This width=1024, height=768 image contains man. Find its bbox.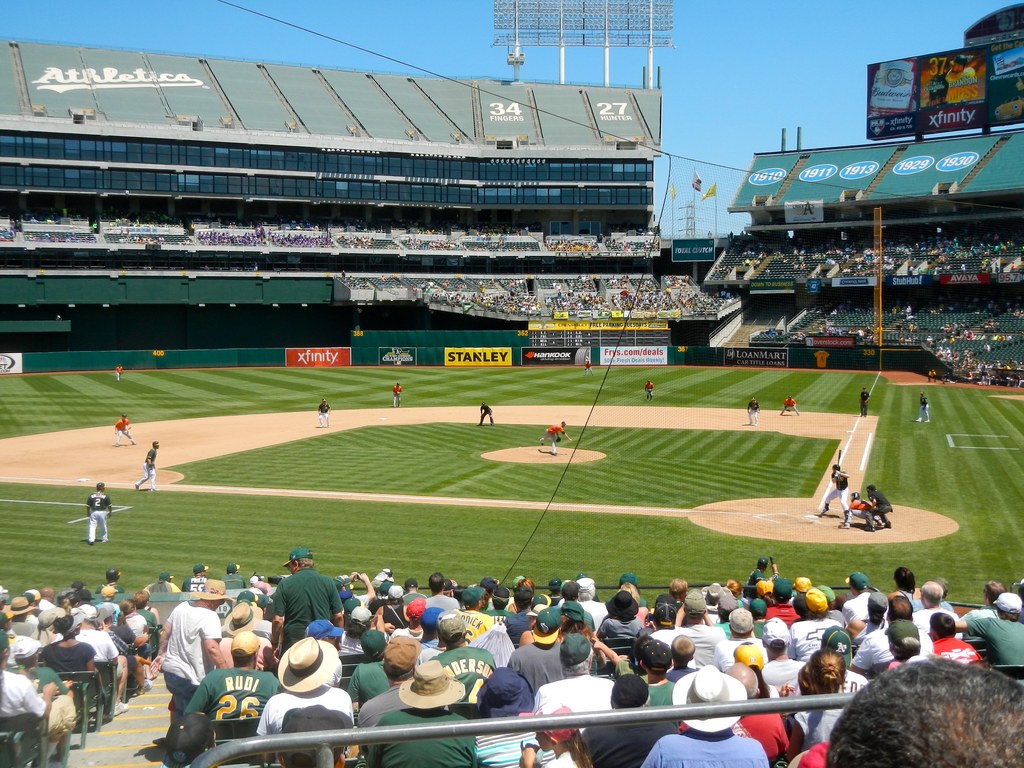
select_region(134, 436, 161, 488).
